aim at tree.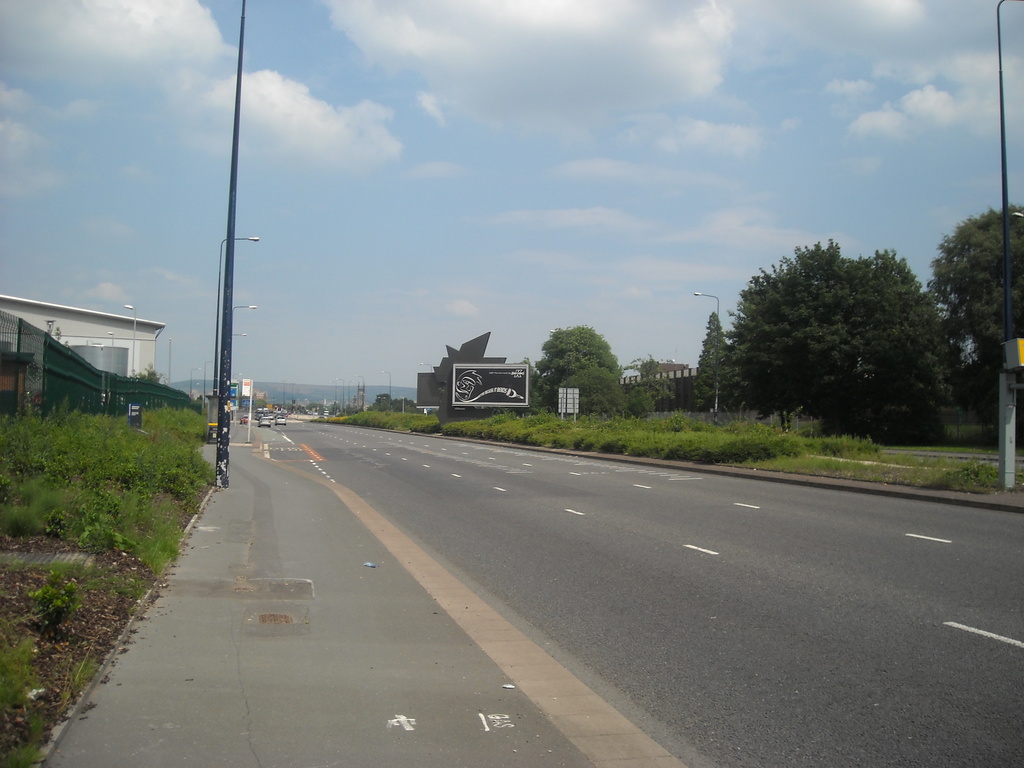
Aimed at detection(700, 225, 966, 443).
